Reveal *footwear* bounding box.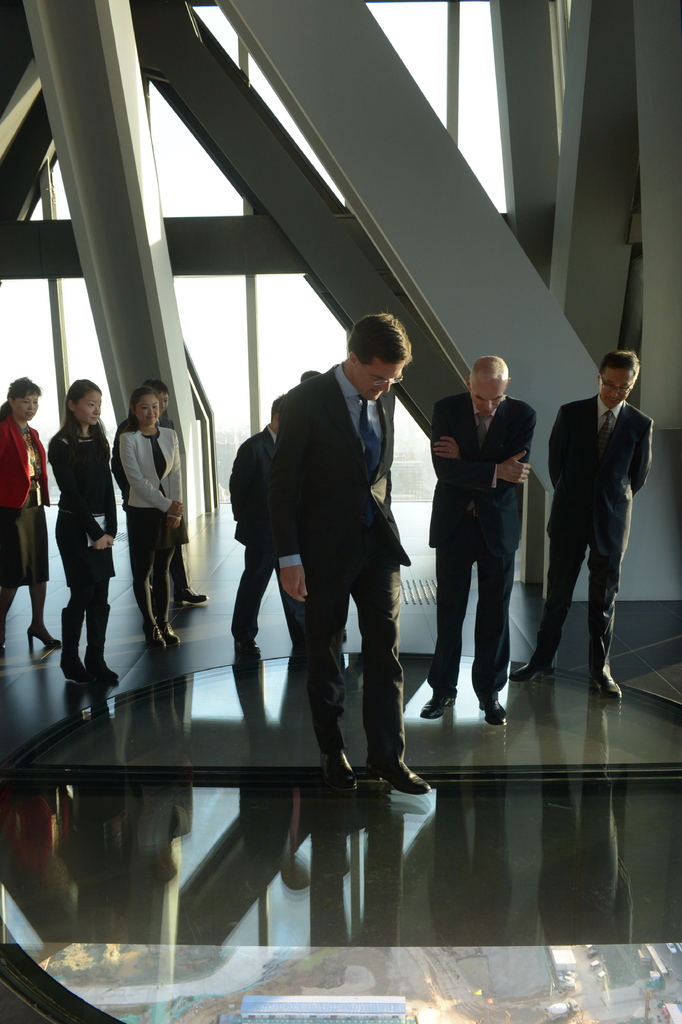
Revealed: (x1=173, y1=589, x2=213, y2=607).
